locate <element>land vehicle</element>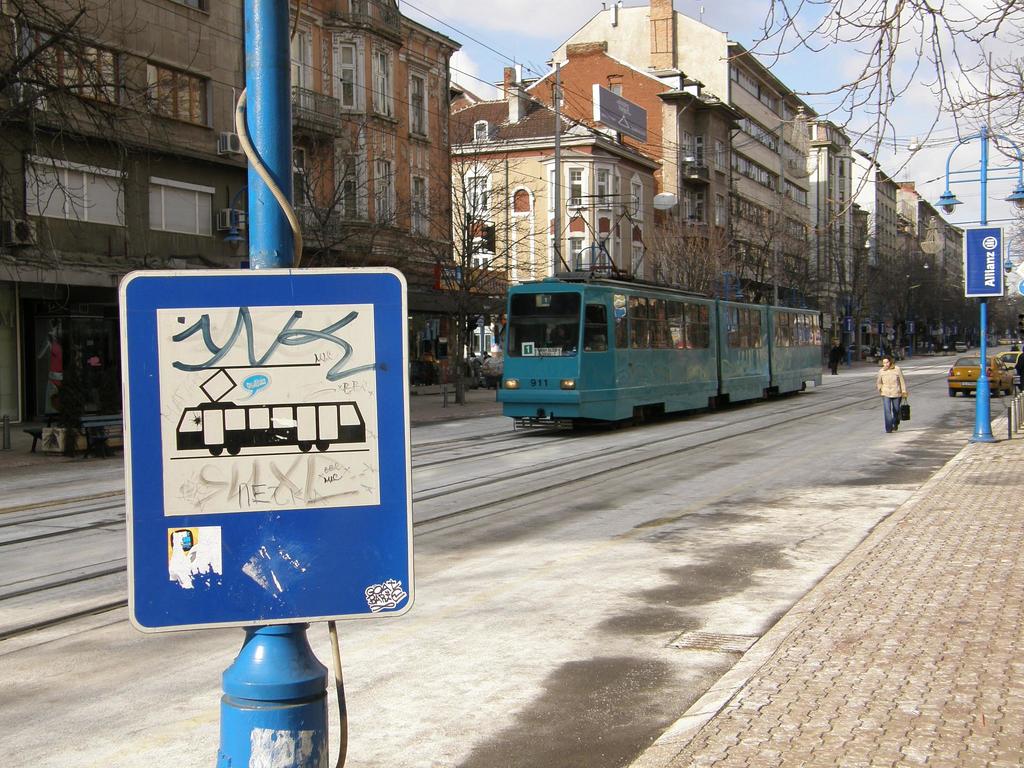
(997, 352, 1022, 387)
